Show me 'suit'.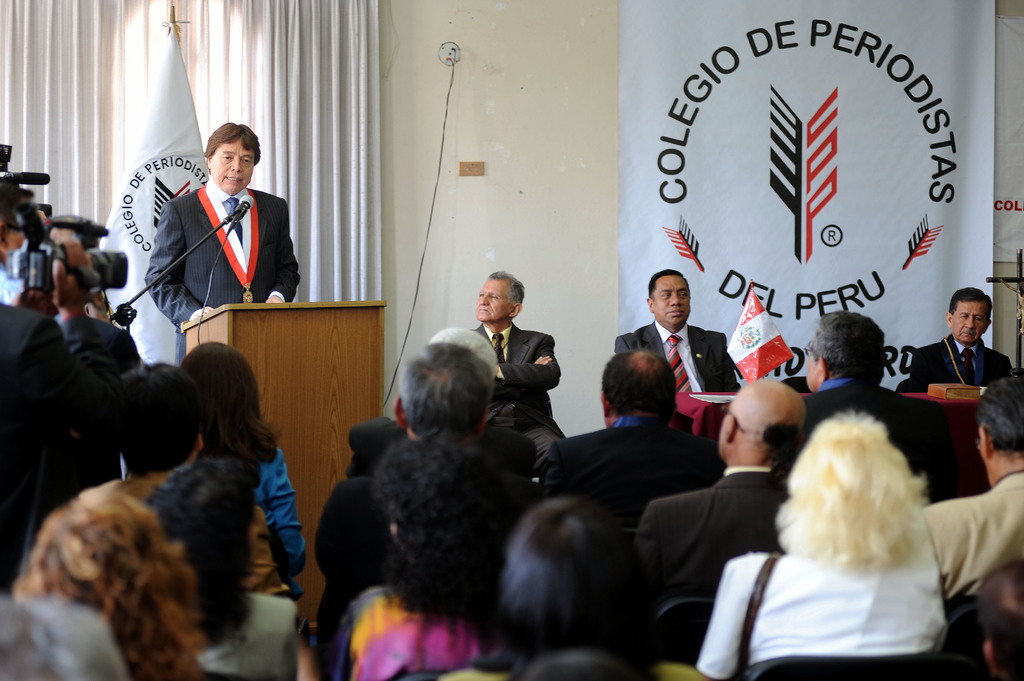
'suit' is here: {"left": 0, "top": 292, "right": 100, "bottom": 598}.
